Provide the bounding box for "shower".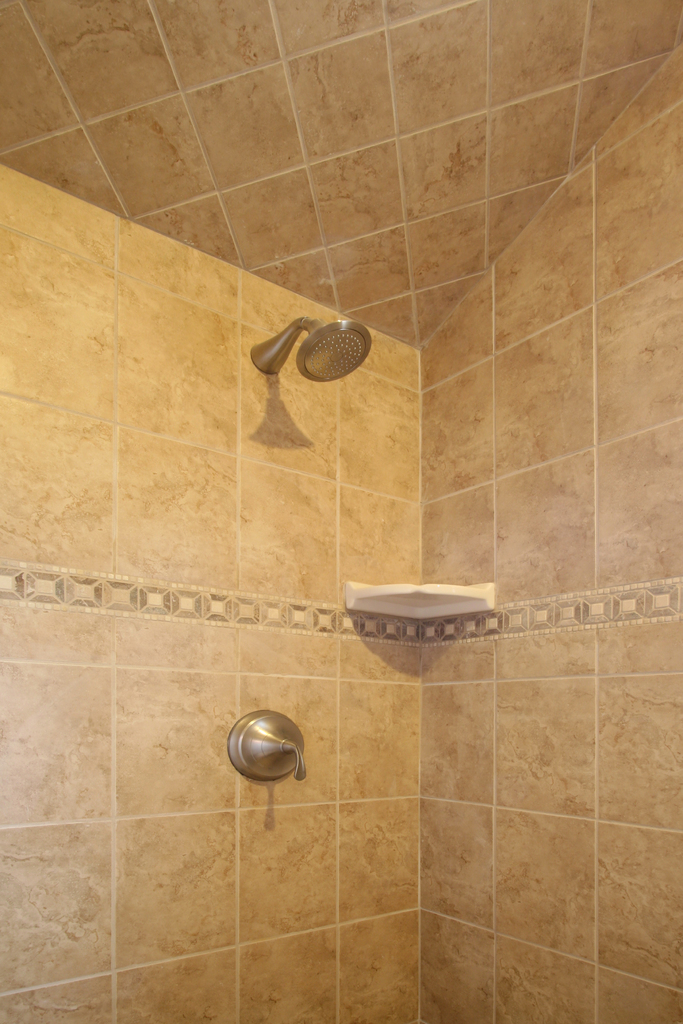
detection(252, 312, 376, 383).
